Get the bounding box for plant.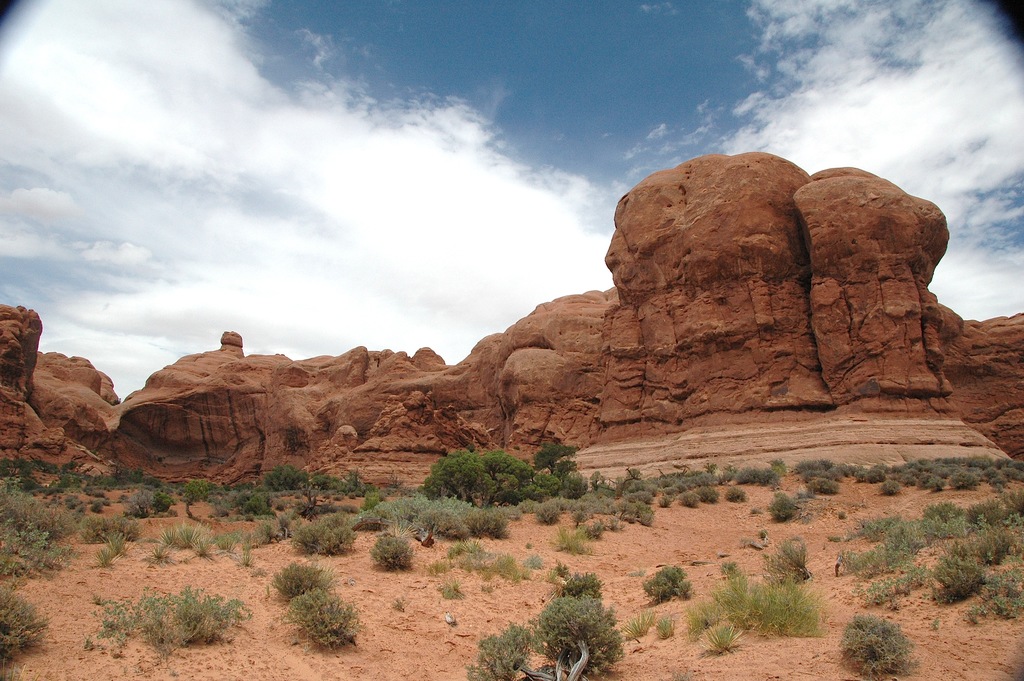
<bbox>87, 593, 137, 649</bbox>.
